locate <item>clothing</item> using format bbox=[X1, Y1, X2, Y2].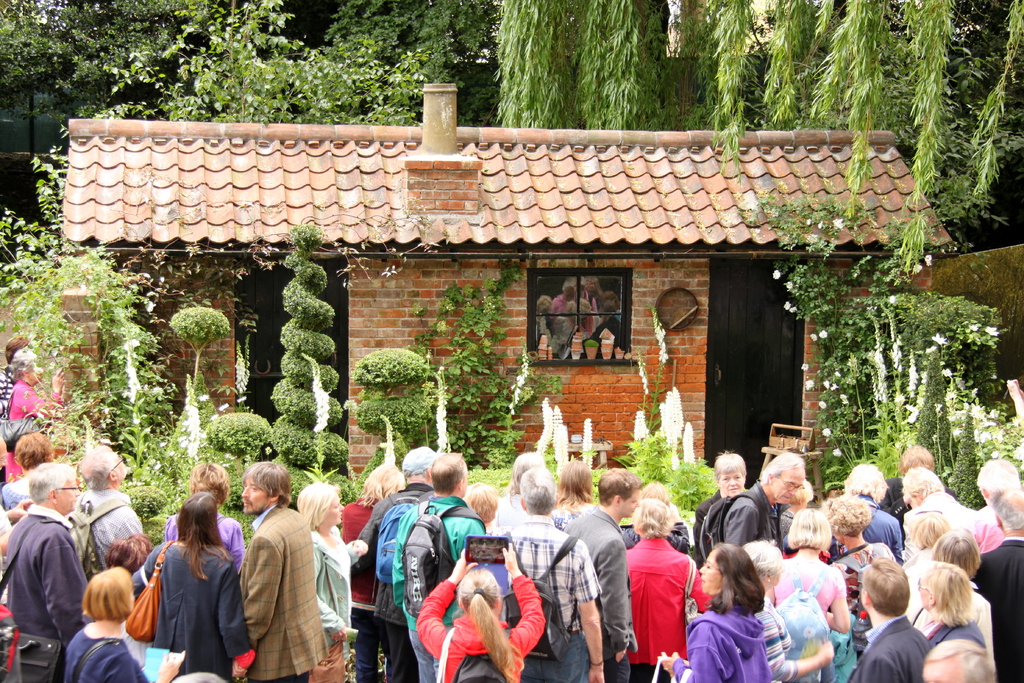
bbox=[413, 578, 547, 682].
